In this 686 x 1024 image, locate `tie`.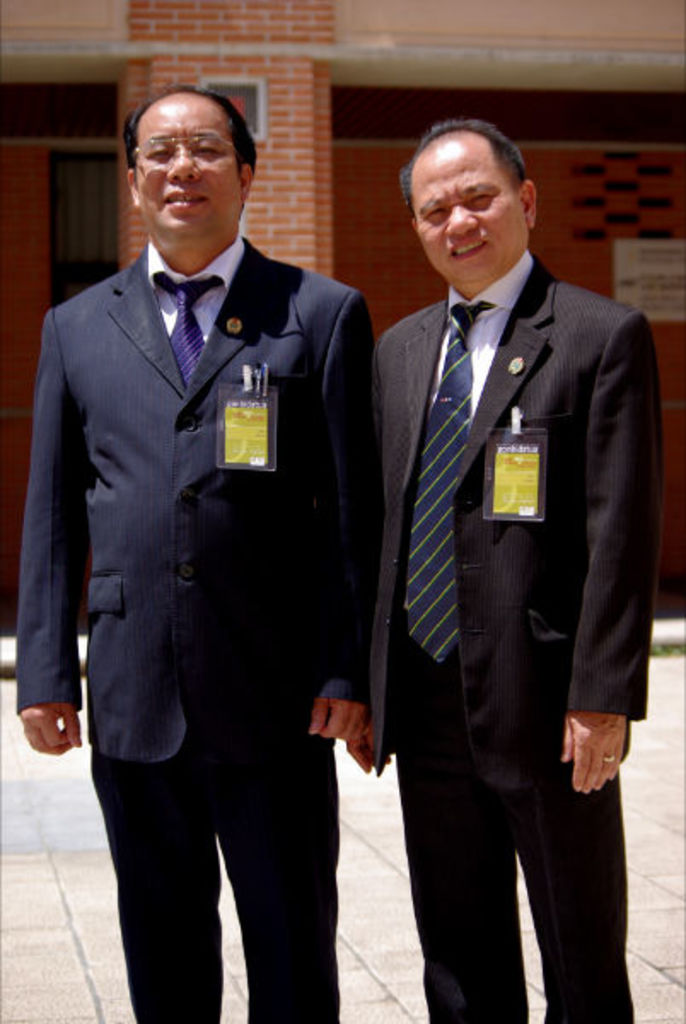
Bounding box: [left=406, top=300, right=493, bottom=666].
